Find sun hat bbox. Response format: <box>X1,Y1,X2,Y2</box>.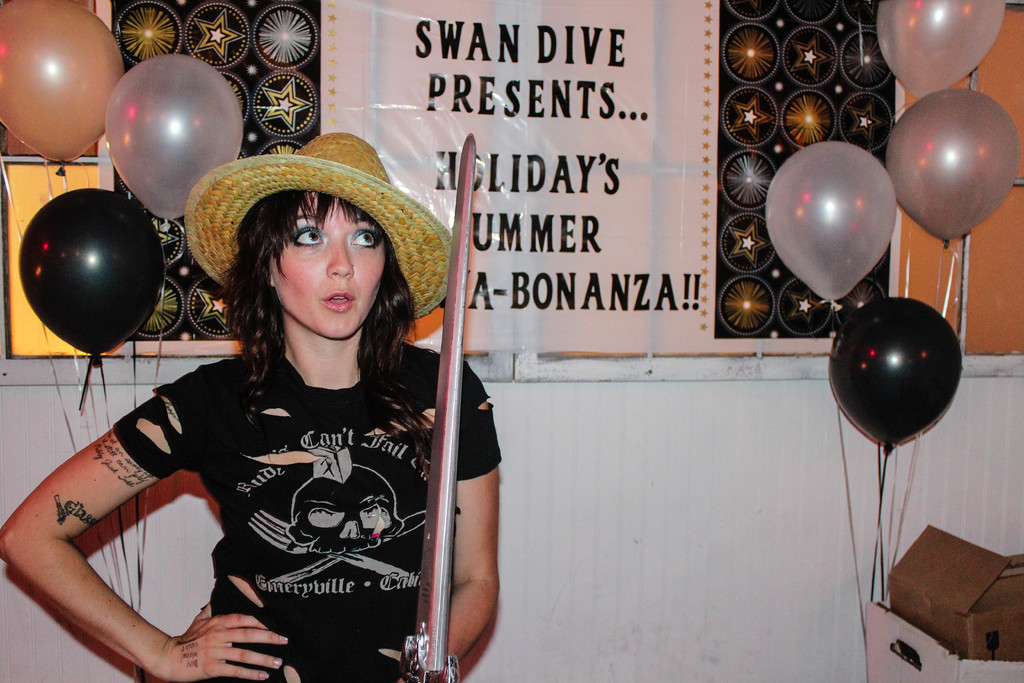
<box>184,127,456,328</box>.
